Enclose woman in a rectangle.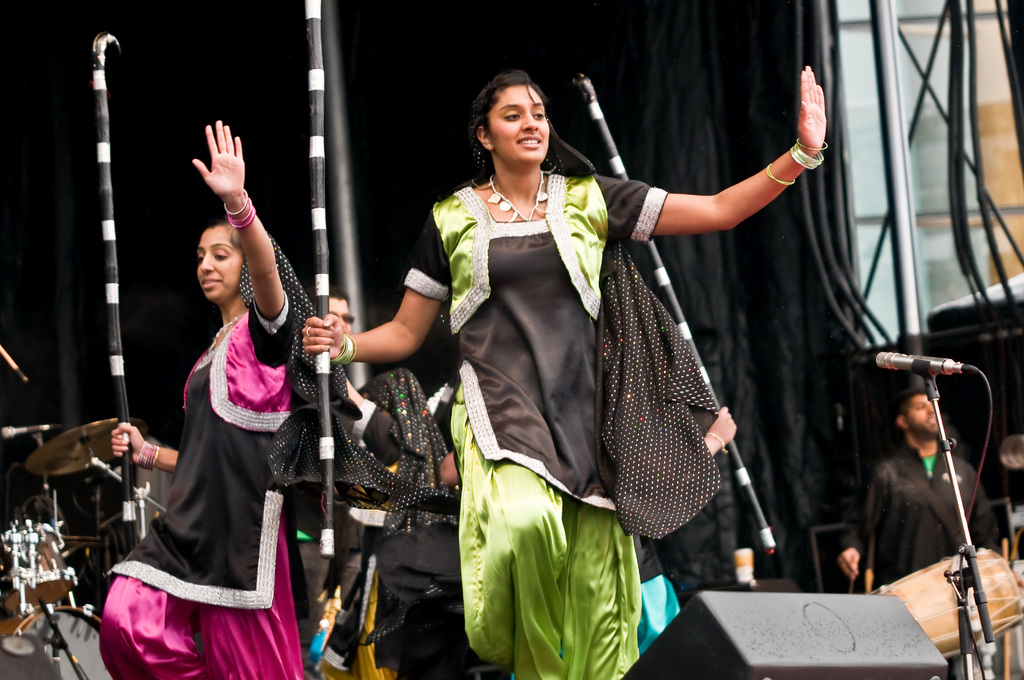
<bbox>104, 136, 323, 679</bbox>.
